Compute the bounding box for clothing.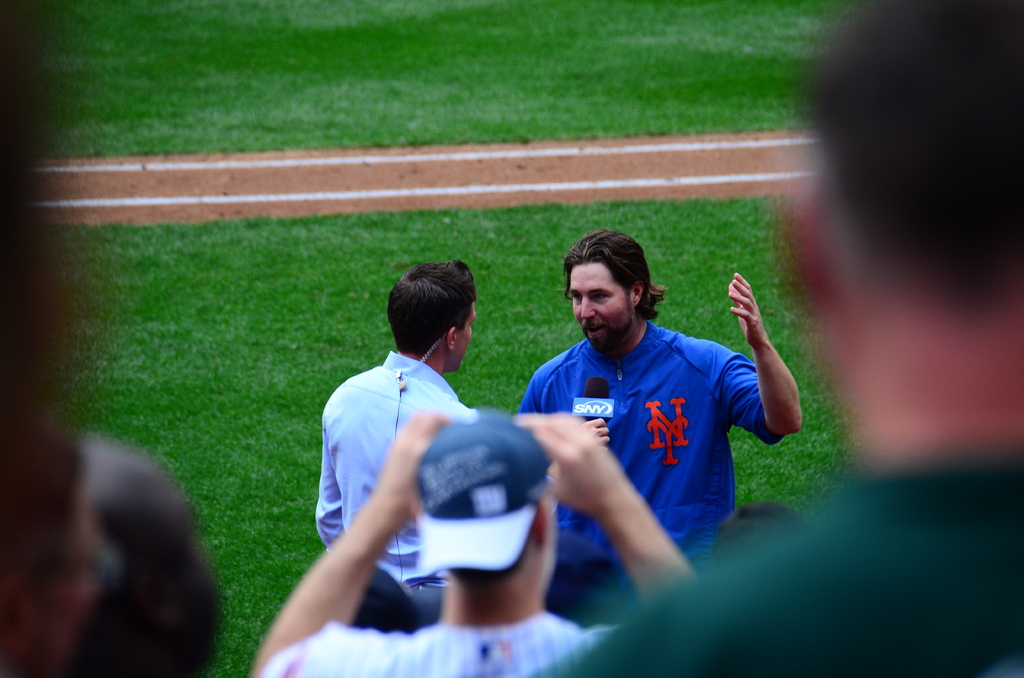
(518,300,767,581).
